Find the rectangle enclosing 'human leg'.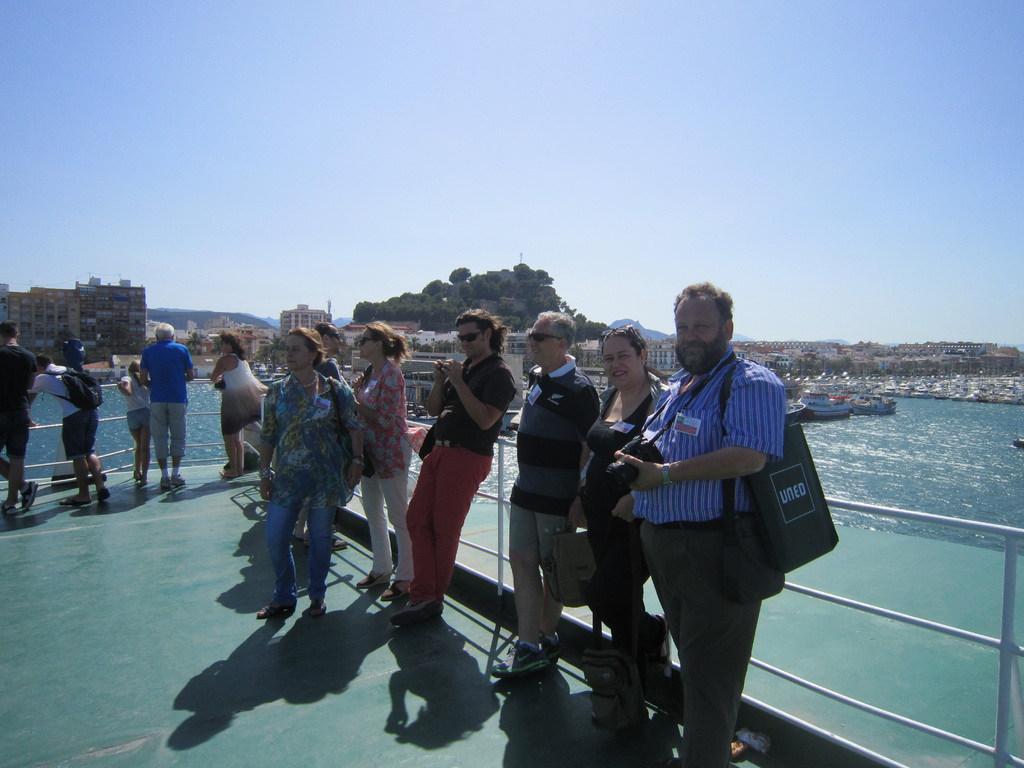
crop(664, 504, 751, 767).
